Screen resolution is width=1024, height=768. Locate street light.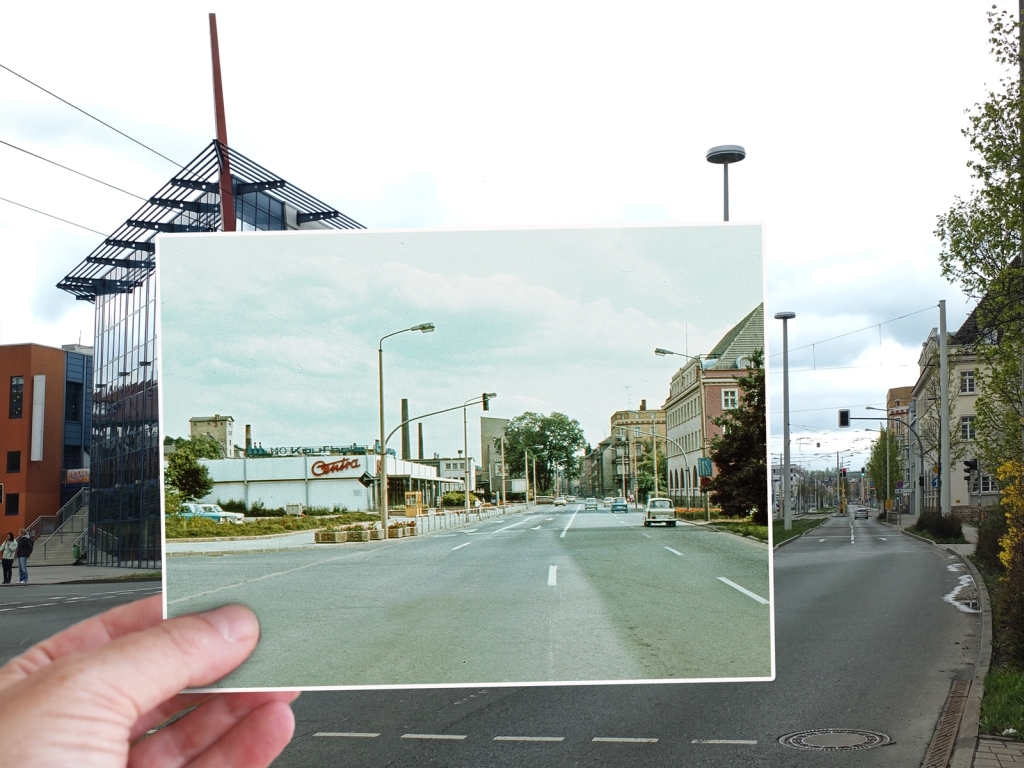
<region>650, 344, 708, 509</region>.
